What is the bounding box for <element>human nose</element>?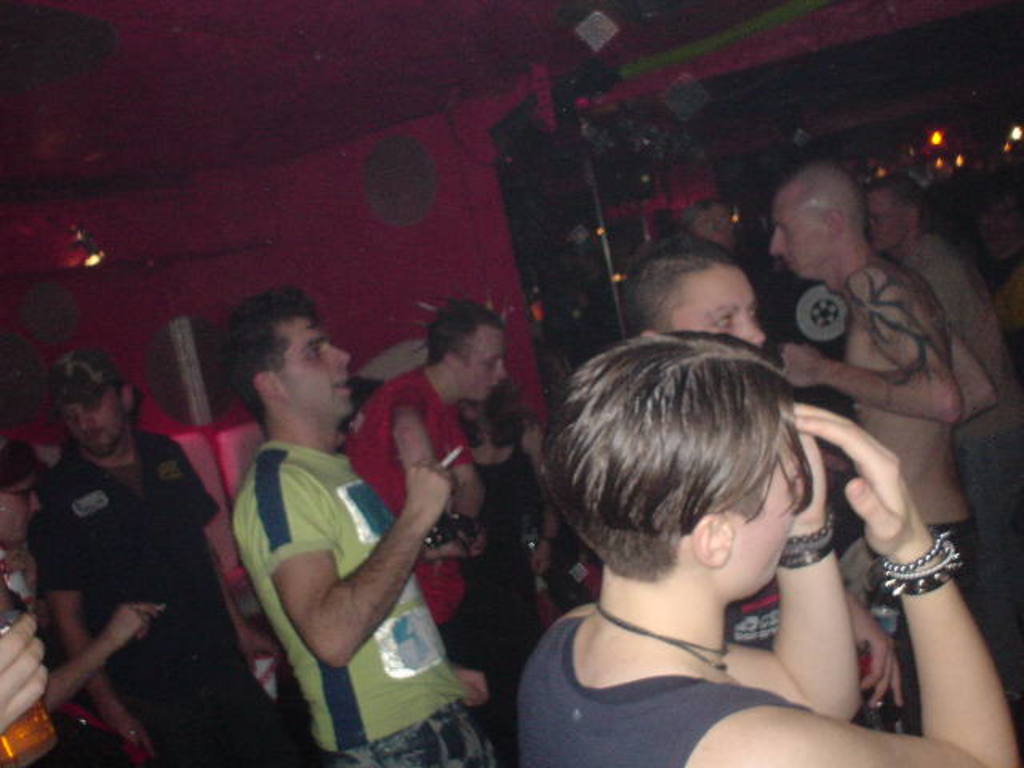
[29,488,43,518].
